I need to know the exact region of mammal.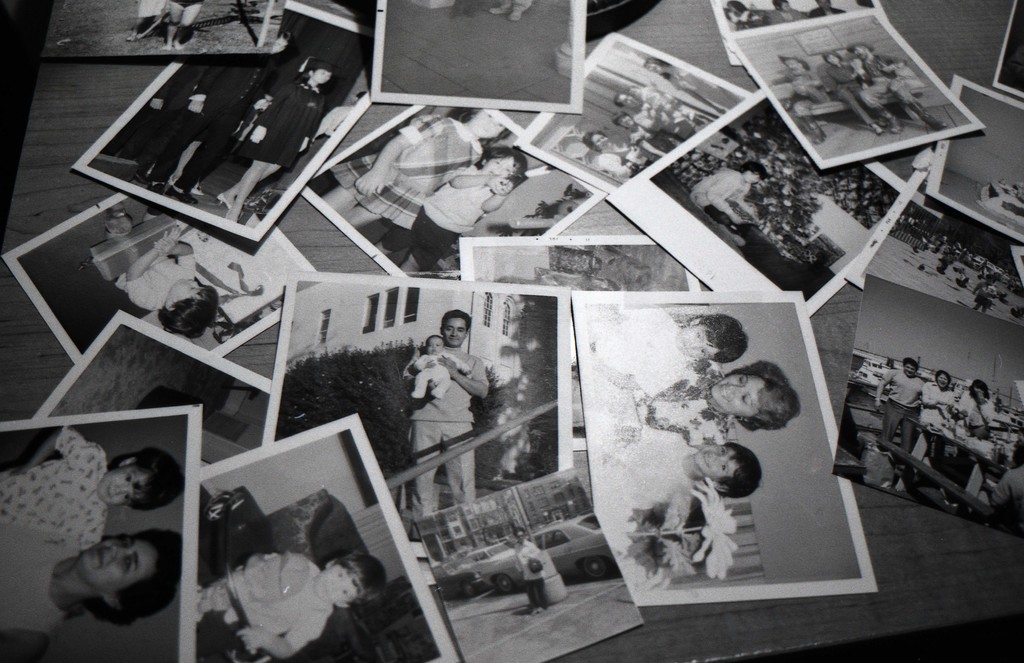
Region: 408:311:486:516.
